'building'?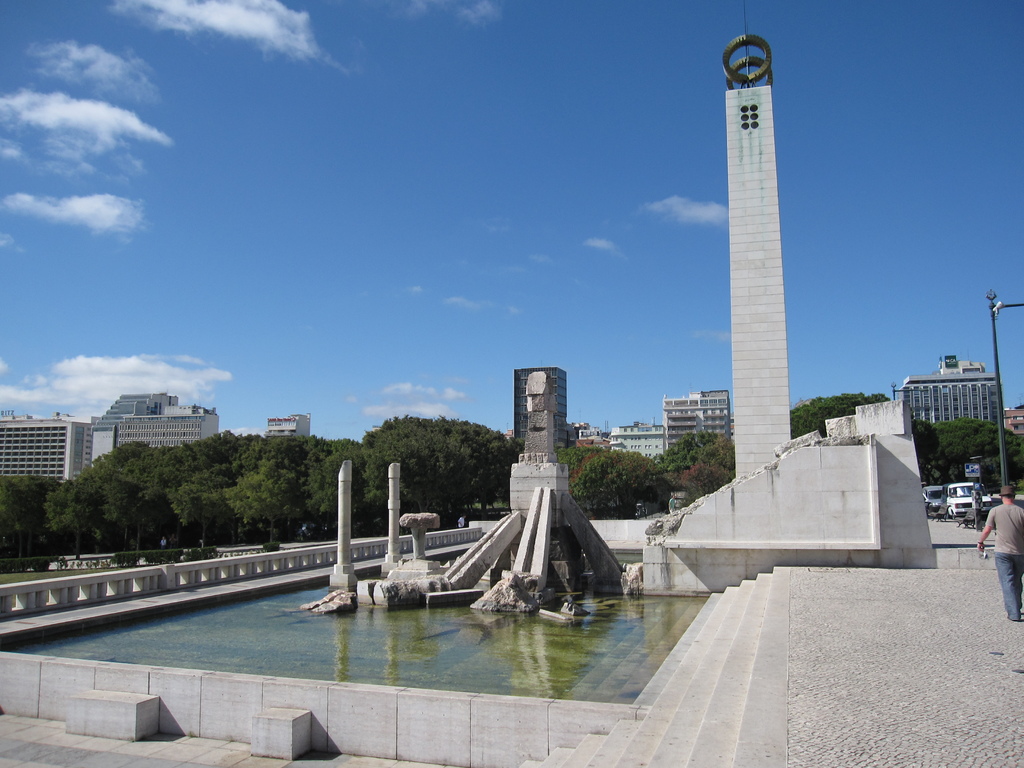
899, 355, 1004, 424
